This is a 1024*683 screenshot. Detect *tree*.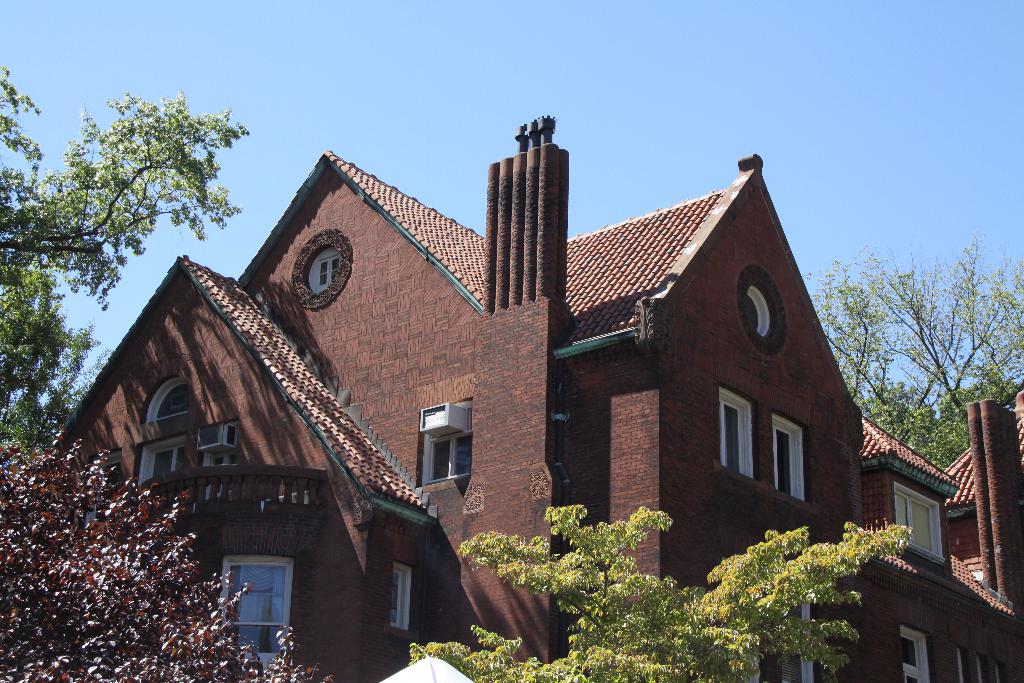
{"x1": 413, "y1": 488, "x2": 881, "y2": 682}.
